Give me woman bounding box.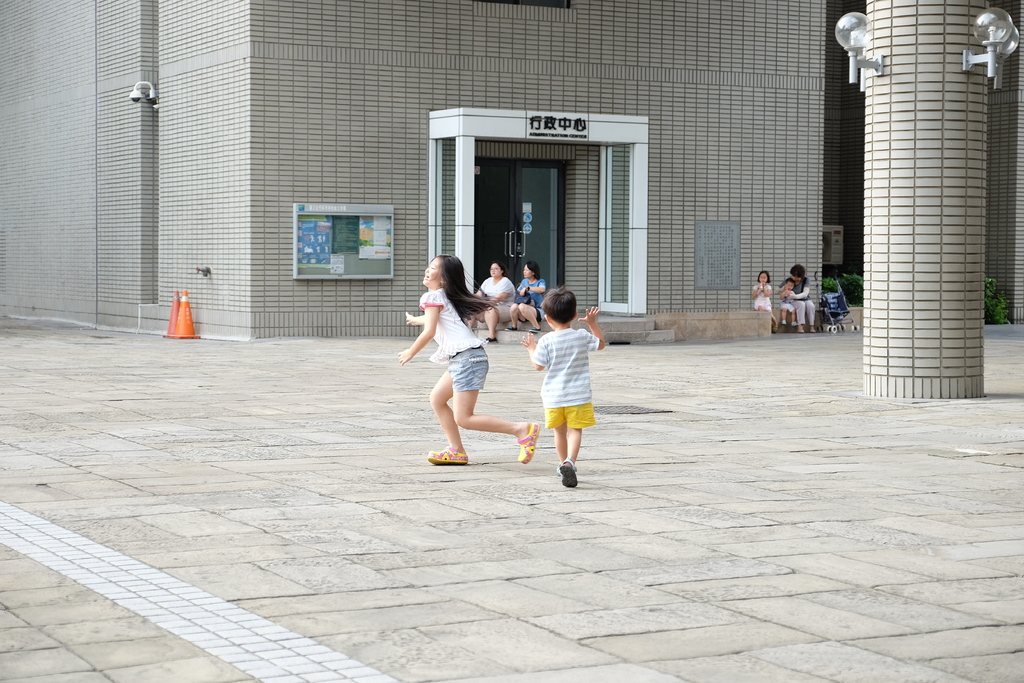
select_region(510, 266, 543, 332).
